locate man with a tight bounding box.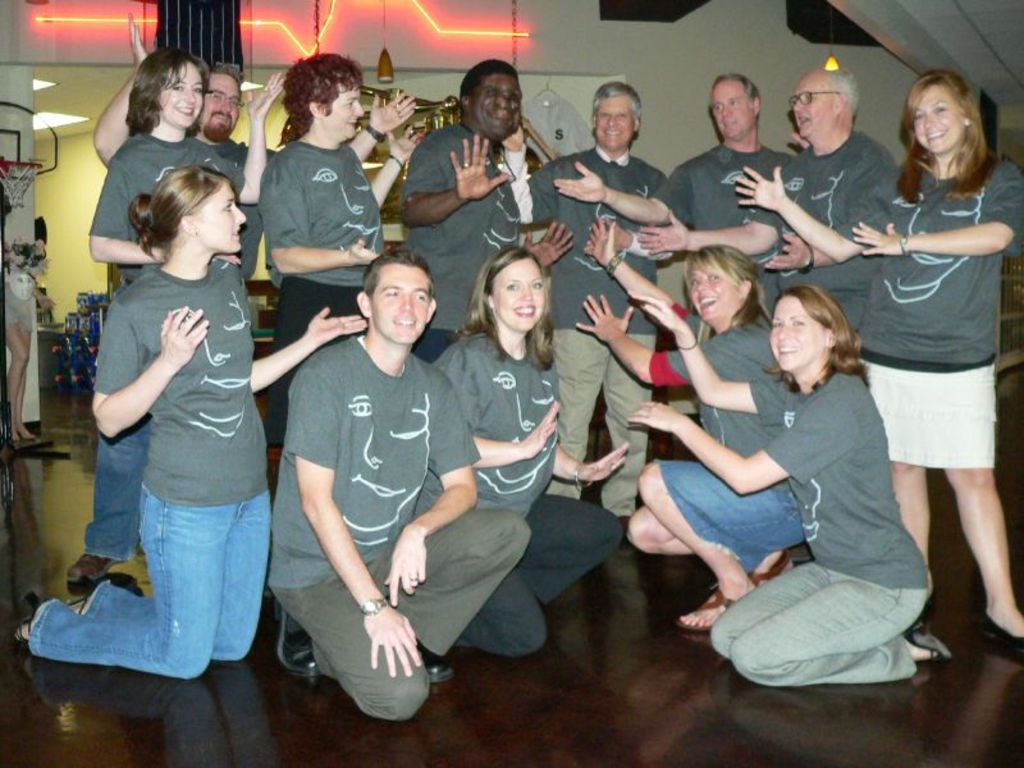
{"left": 502, "top": 81, "right": 669, "bottom": 520}.
